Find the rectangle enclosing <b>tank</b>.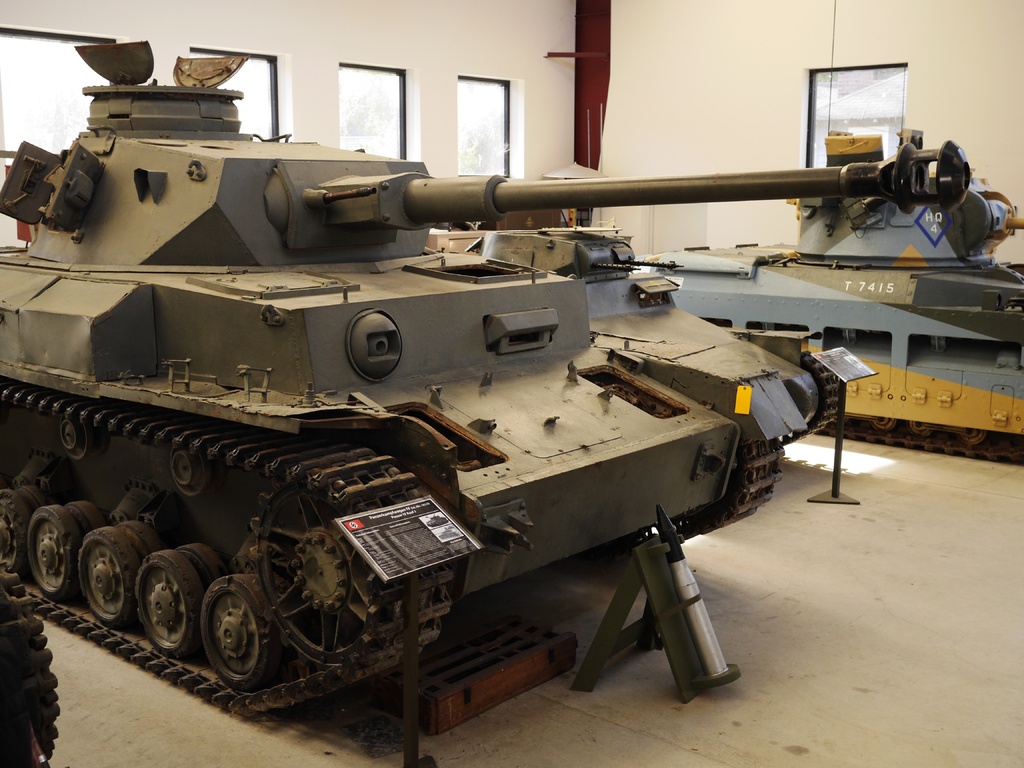
<bbox>0, 35, 971, 719</bbox>.
